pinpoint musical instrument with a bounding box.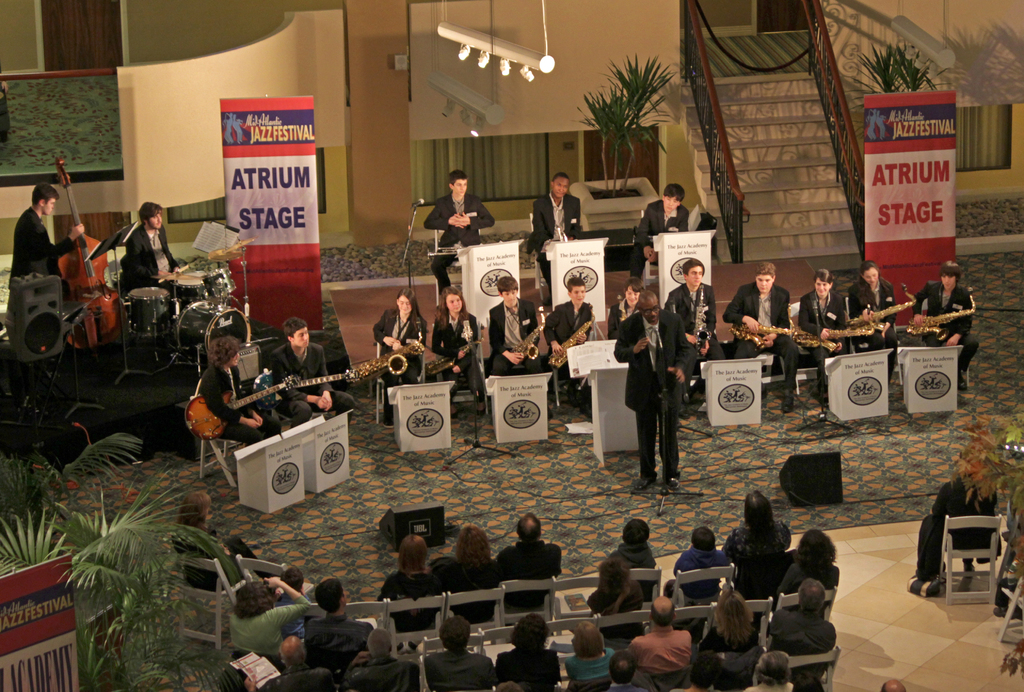
(847, 280, 918, 334).
